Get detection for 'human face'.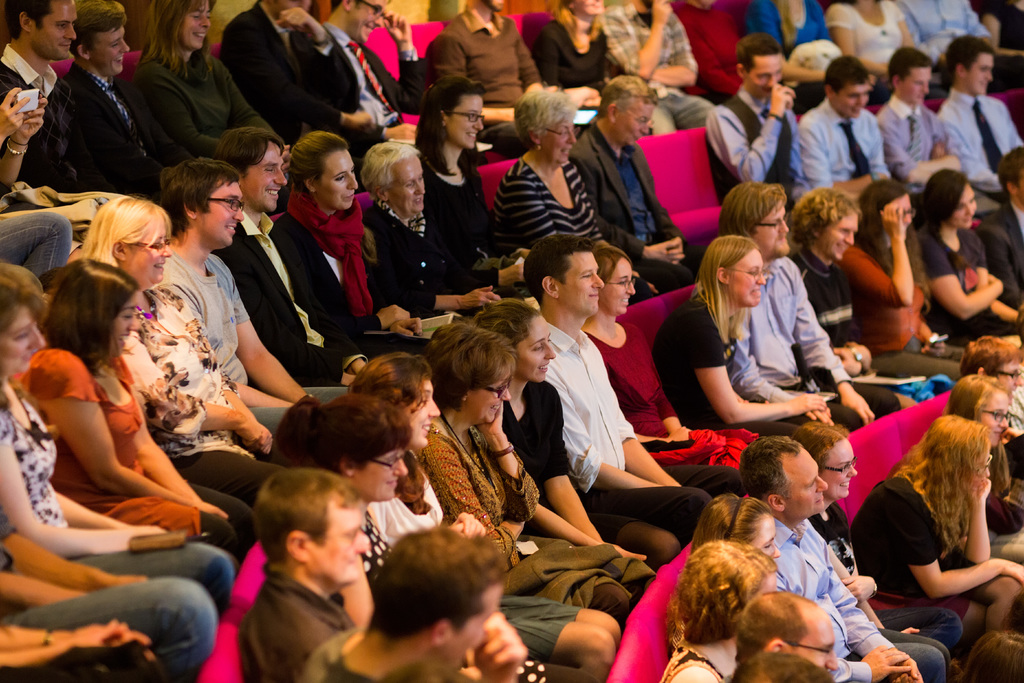
Detection: 822:431:860:497.
